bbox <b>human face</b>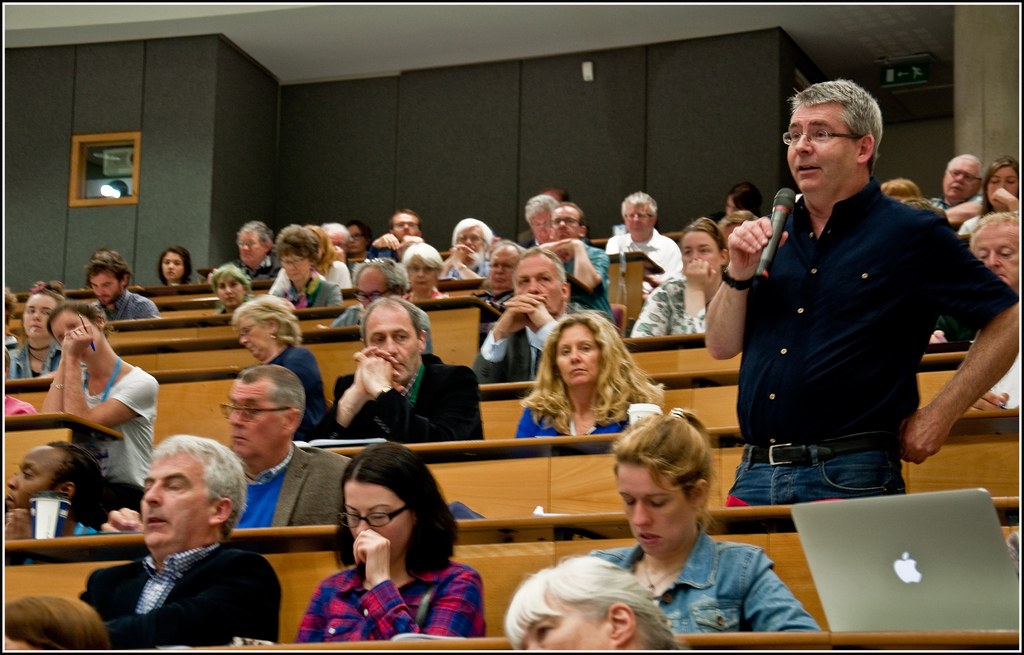
x1=518, y1=595, x2=609, y2=651
